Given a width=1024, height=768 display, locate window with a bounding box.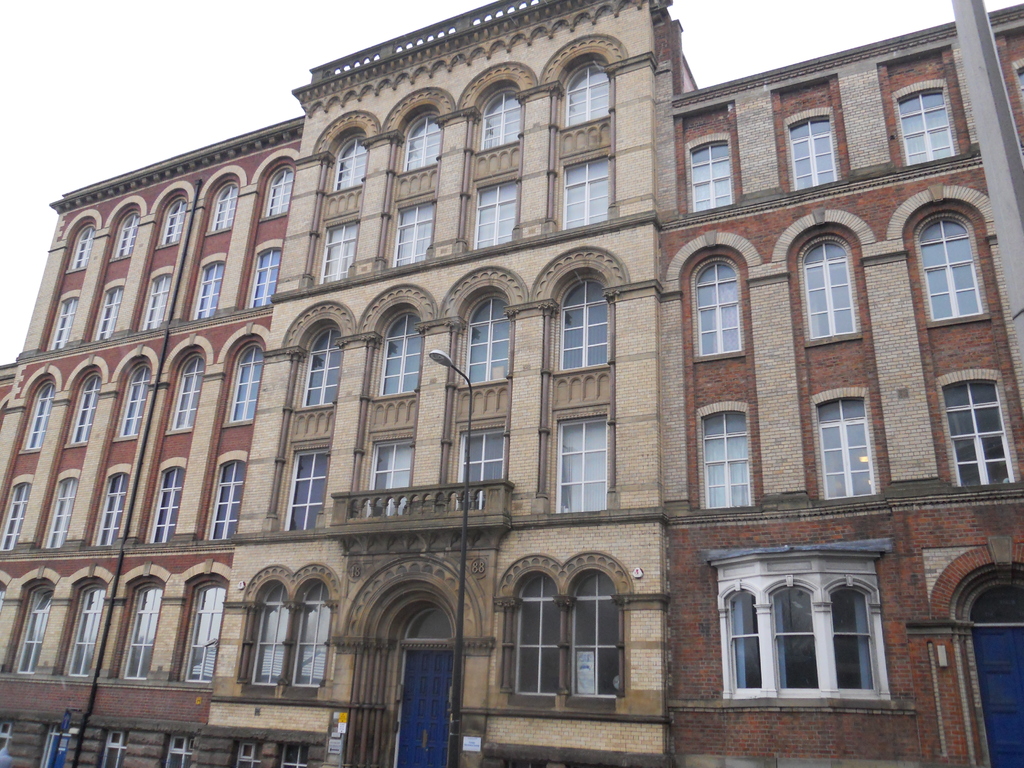
Located: 175:578:228:685.
